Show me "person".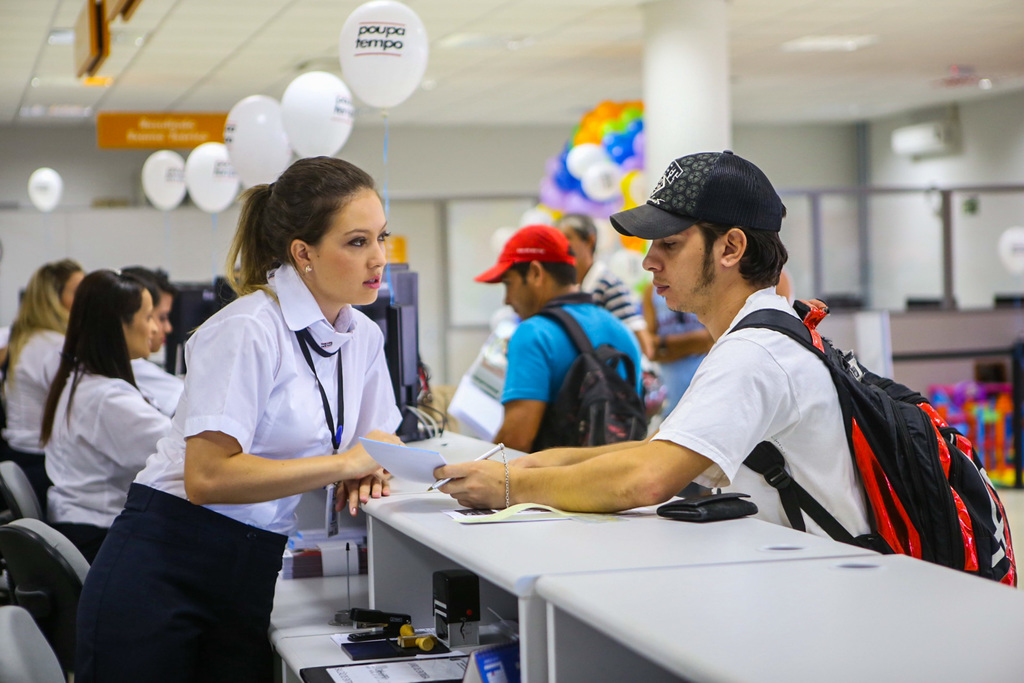
"person" is here: [left=70, top=152, right=403, bottom=682].
